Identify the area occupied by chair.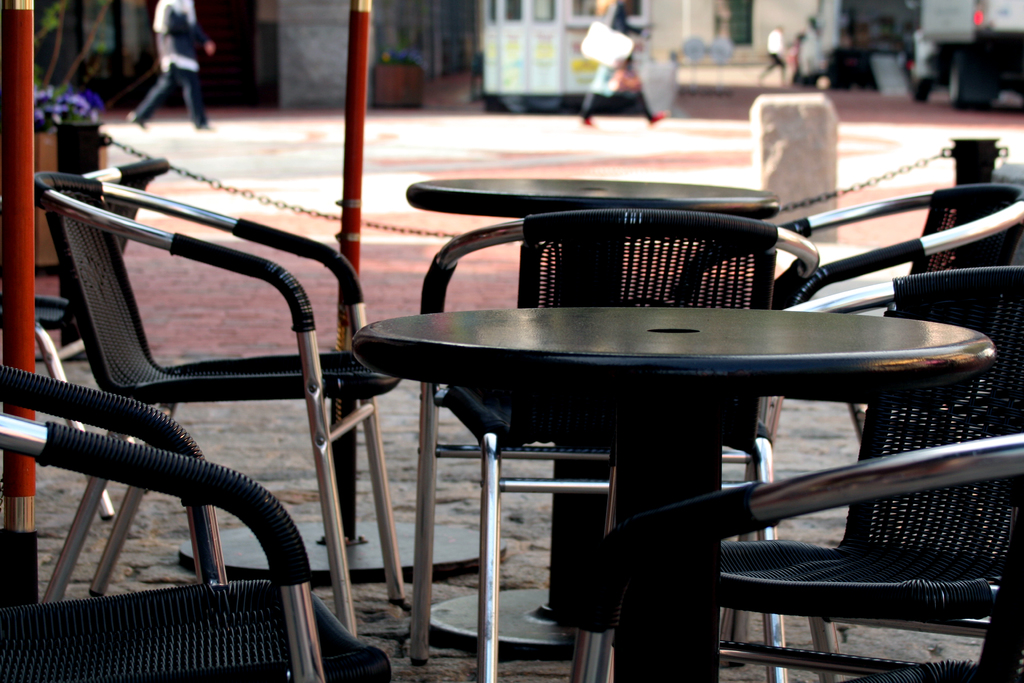
Area: 0:358:399:682.
